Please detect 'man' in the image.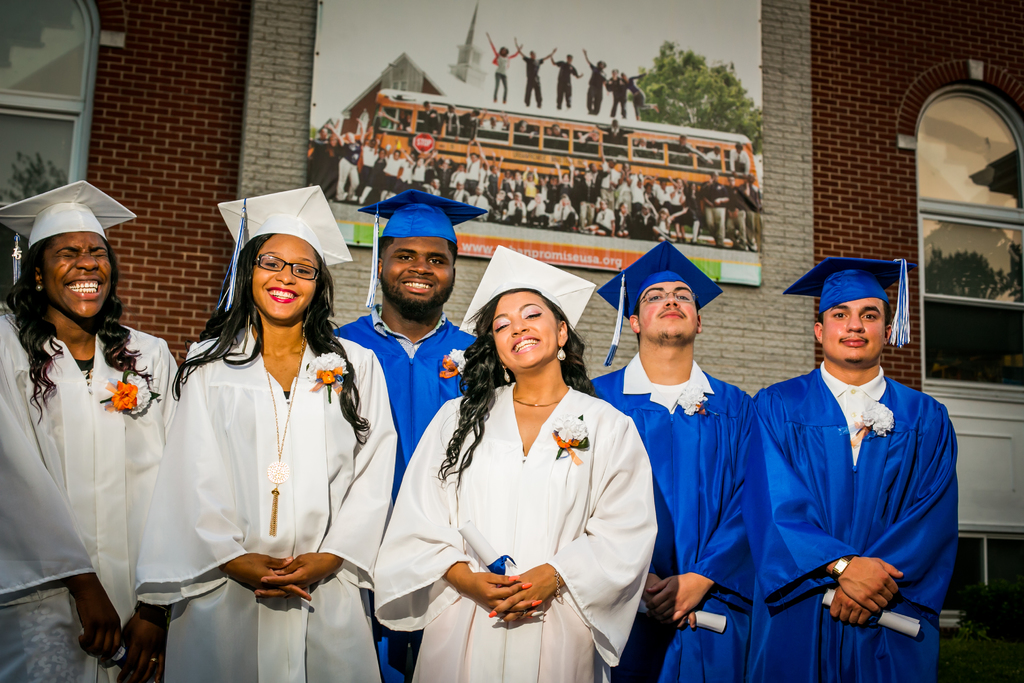
Rect(547, 54, 584, 108).
